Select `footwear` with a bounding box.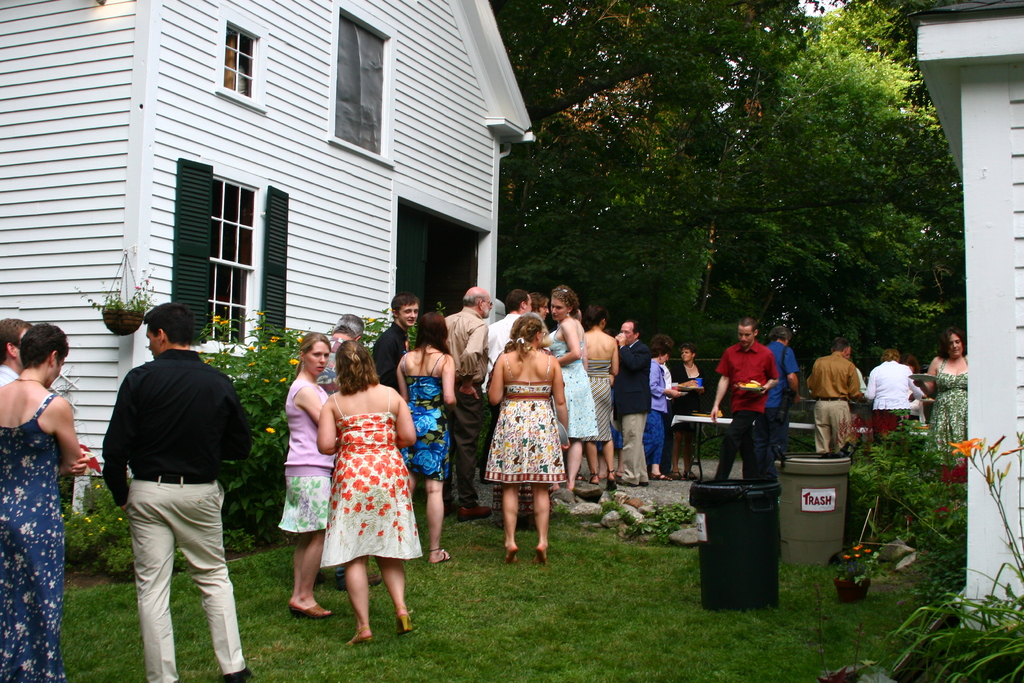
l=589, t=474, r=599, b=487.
